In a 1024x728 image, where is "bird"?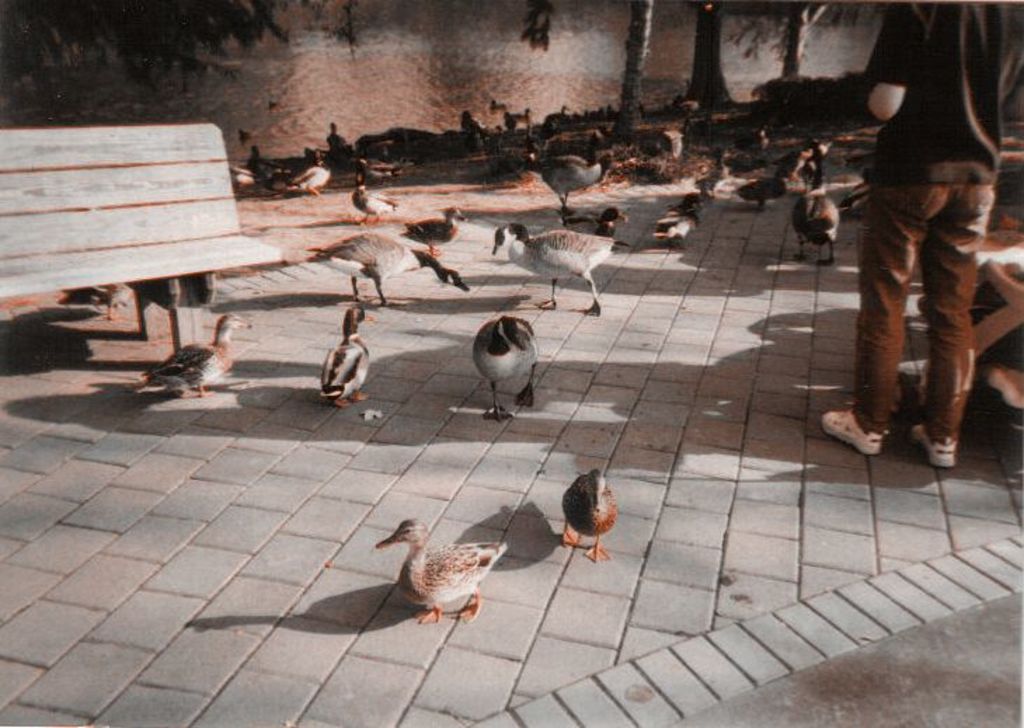
bbox=(118, 307, 265, 407).
